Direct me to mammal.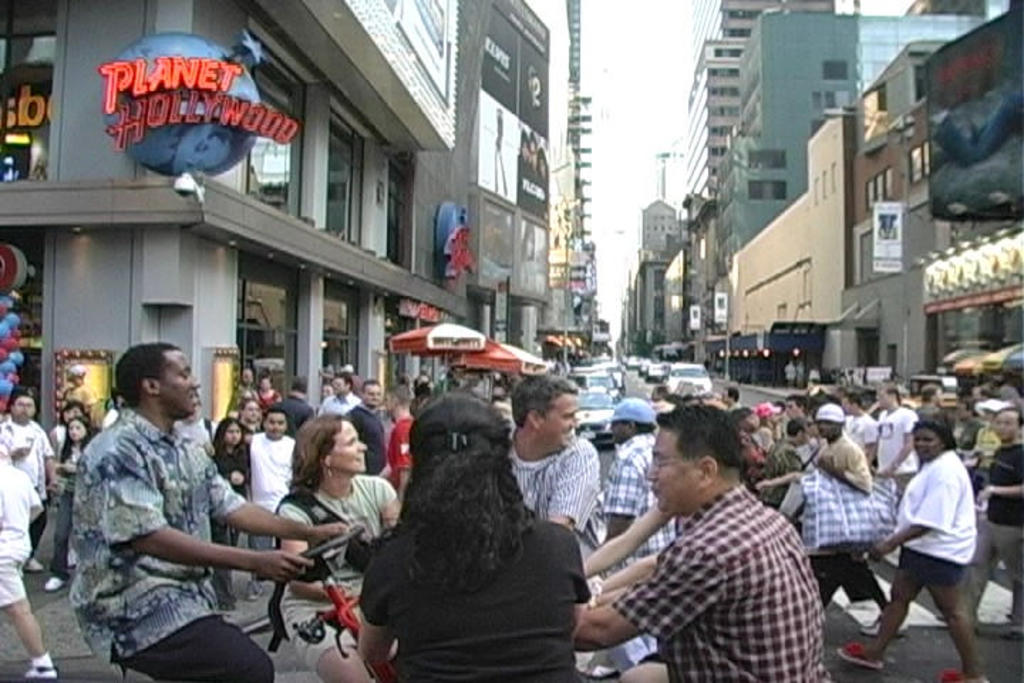
Direction: Rect(253, 370, 274, 406).
